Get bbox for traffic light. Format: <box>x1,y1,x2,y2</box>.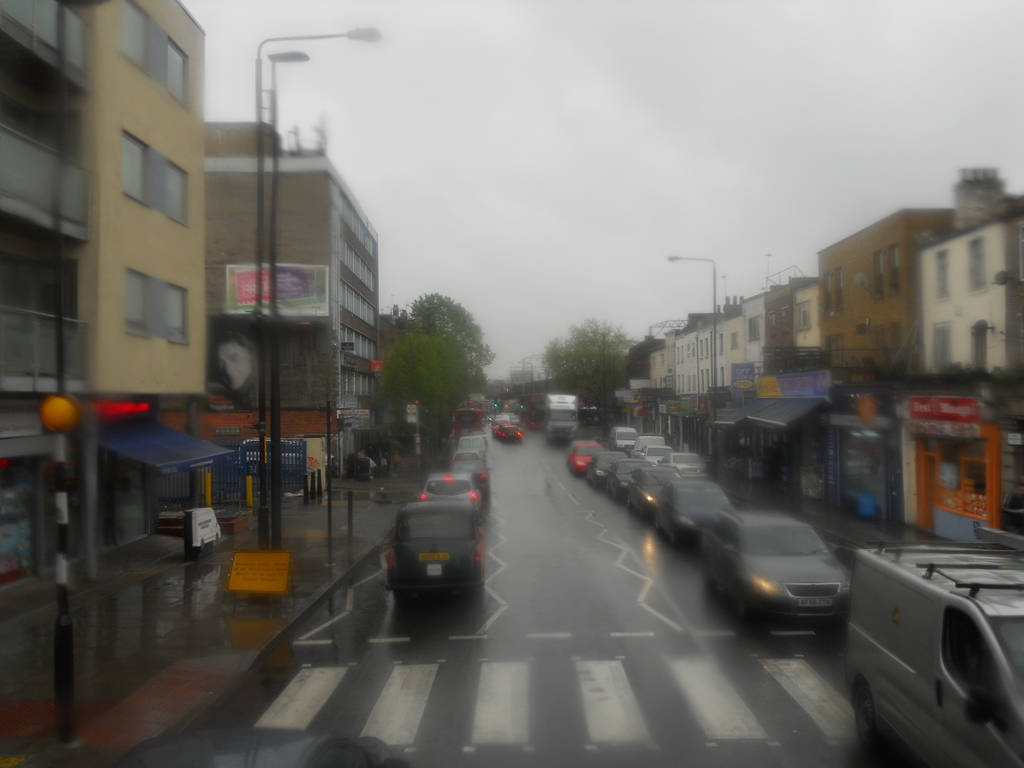
<box>493,402,499,410</box>.
